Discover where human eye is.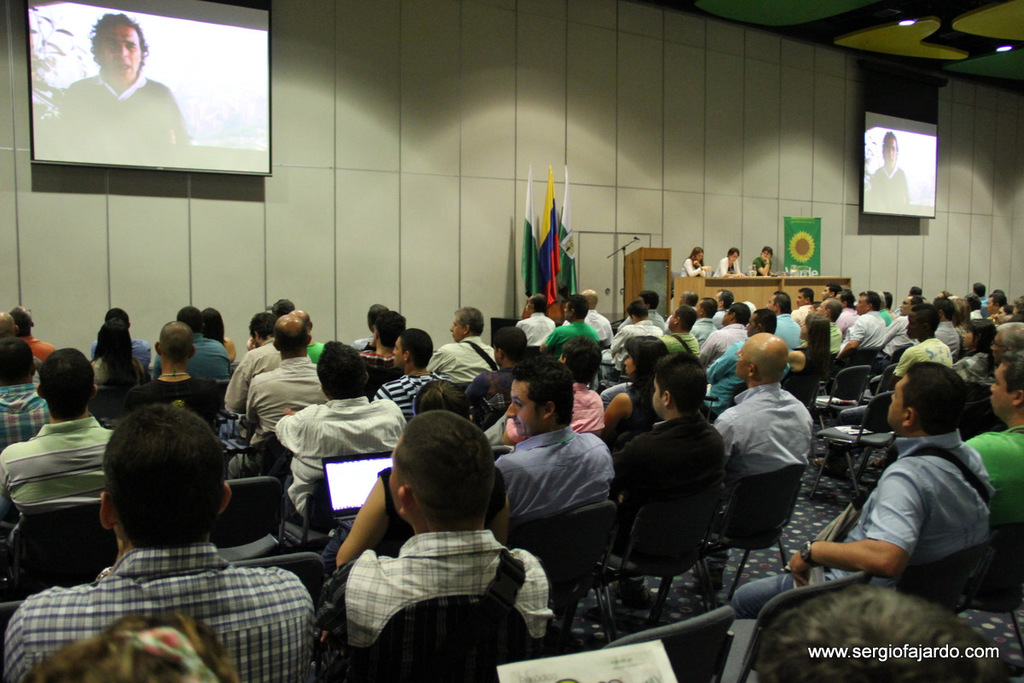
Discovered at 514 398 522 407.
